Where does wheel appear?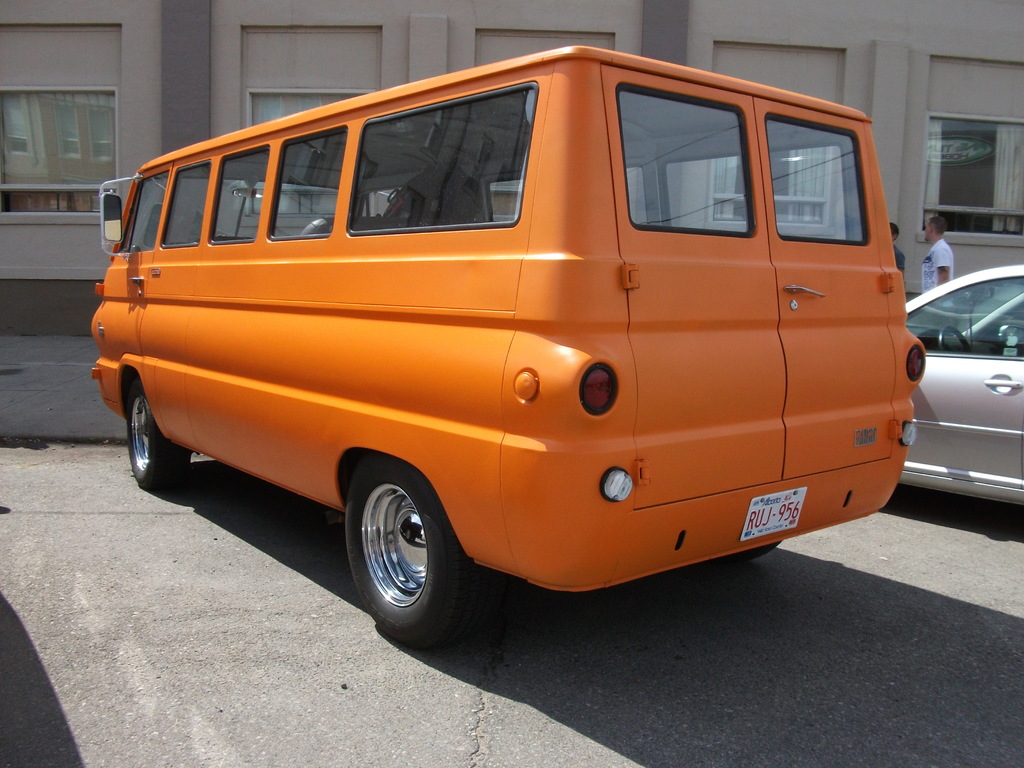
Appears at bbox=(931, 316, 970, 359).
